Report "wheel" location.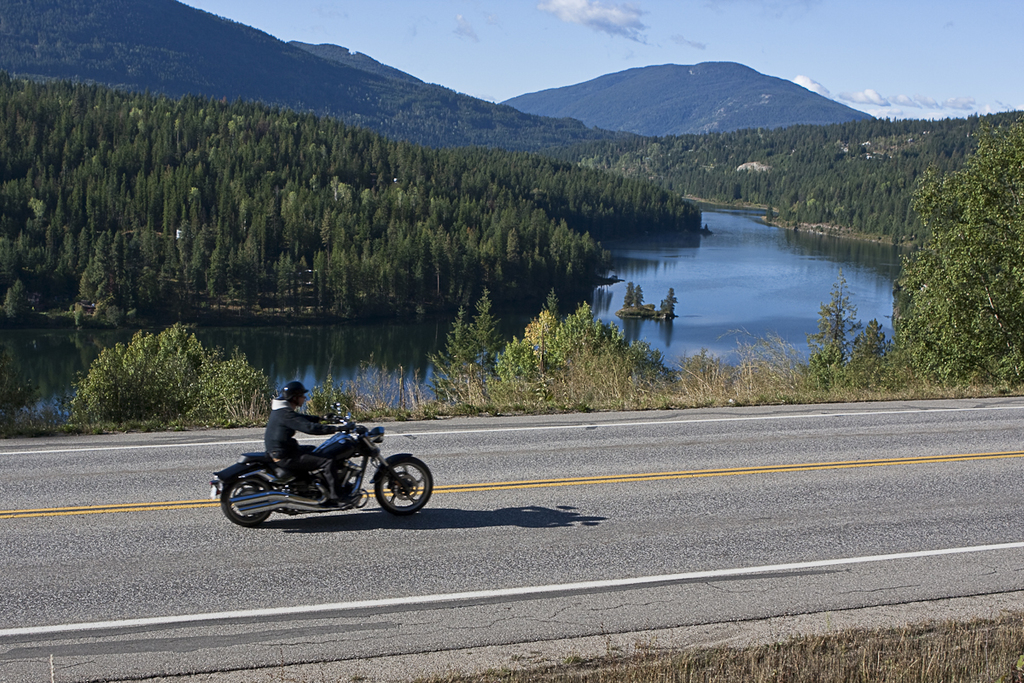
Report: pyautogui.locateOnScreen(374, 451, 436, 516).
